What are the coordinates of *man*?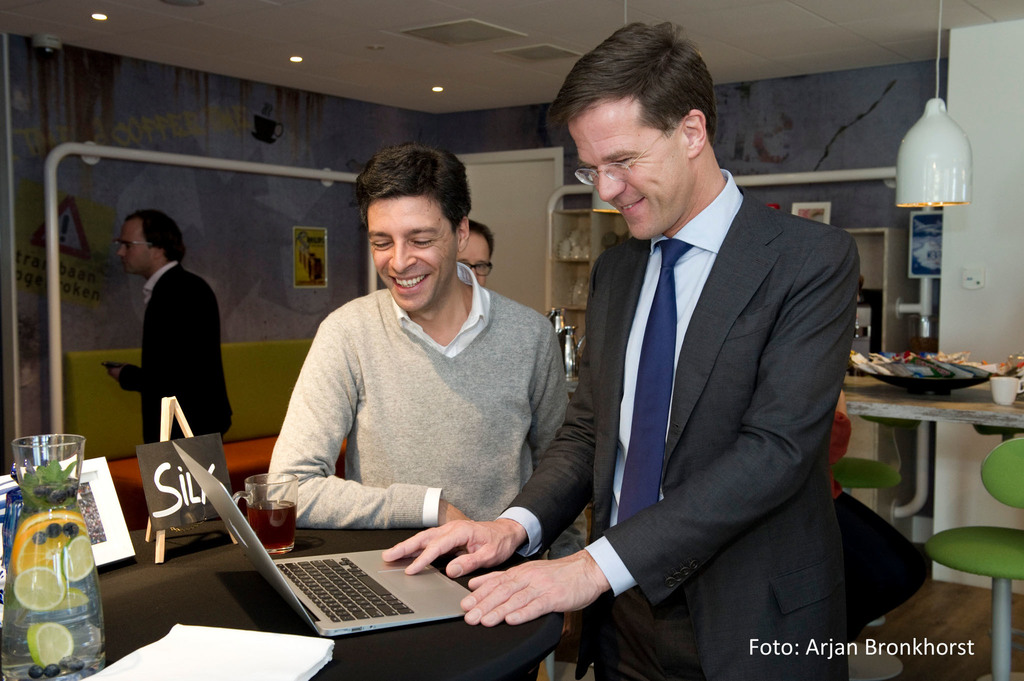
[left=454, top=220, right=500, bottom=289].
